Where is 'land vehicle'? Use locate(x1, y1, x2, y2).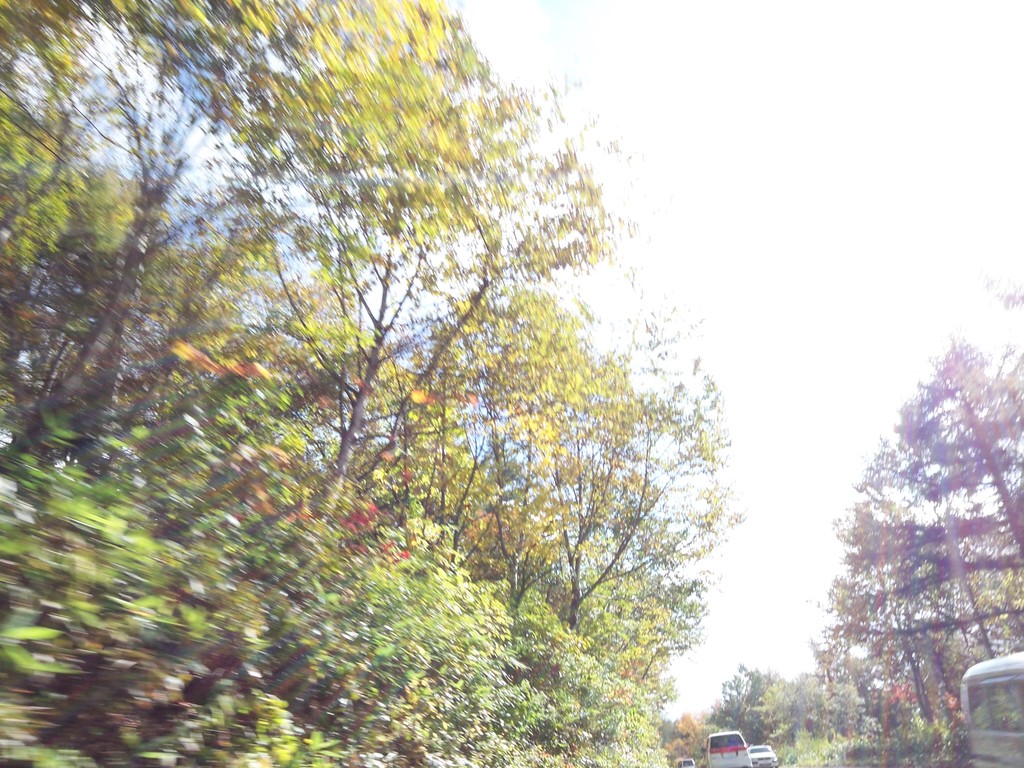
locate(745, 744, 776, 767).
